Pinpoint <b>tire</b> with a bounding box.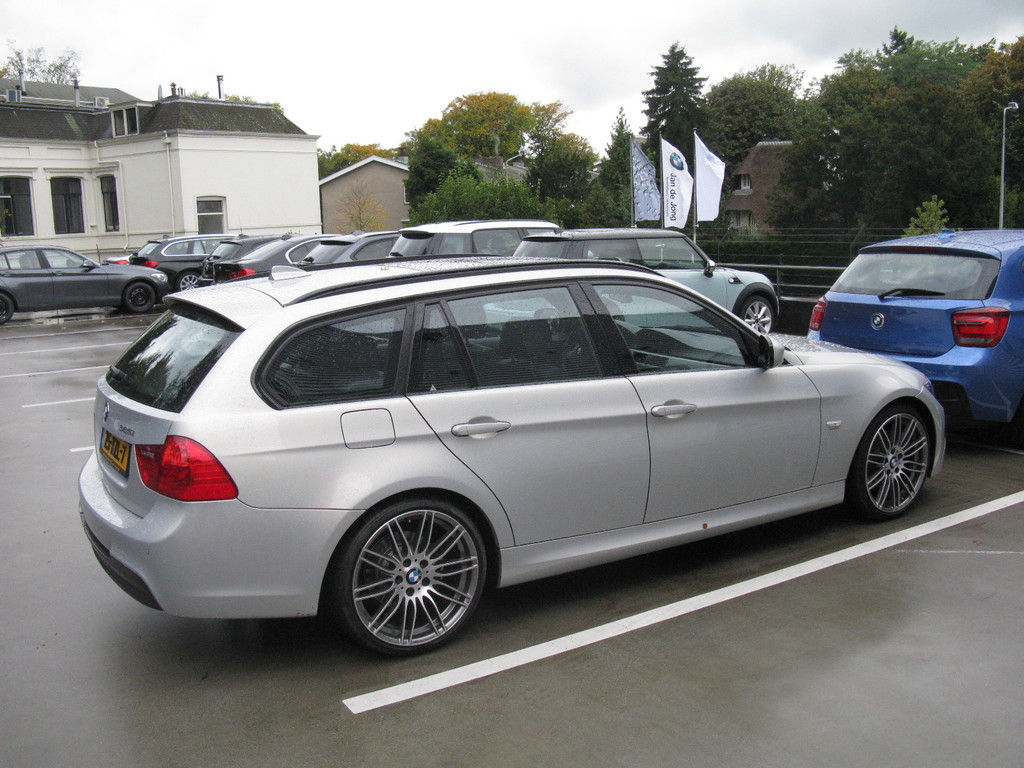
x1=177, y1=273, x2=198, y2=291.
